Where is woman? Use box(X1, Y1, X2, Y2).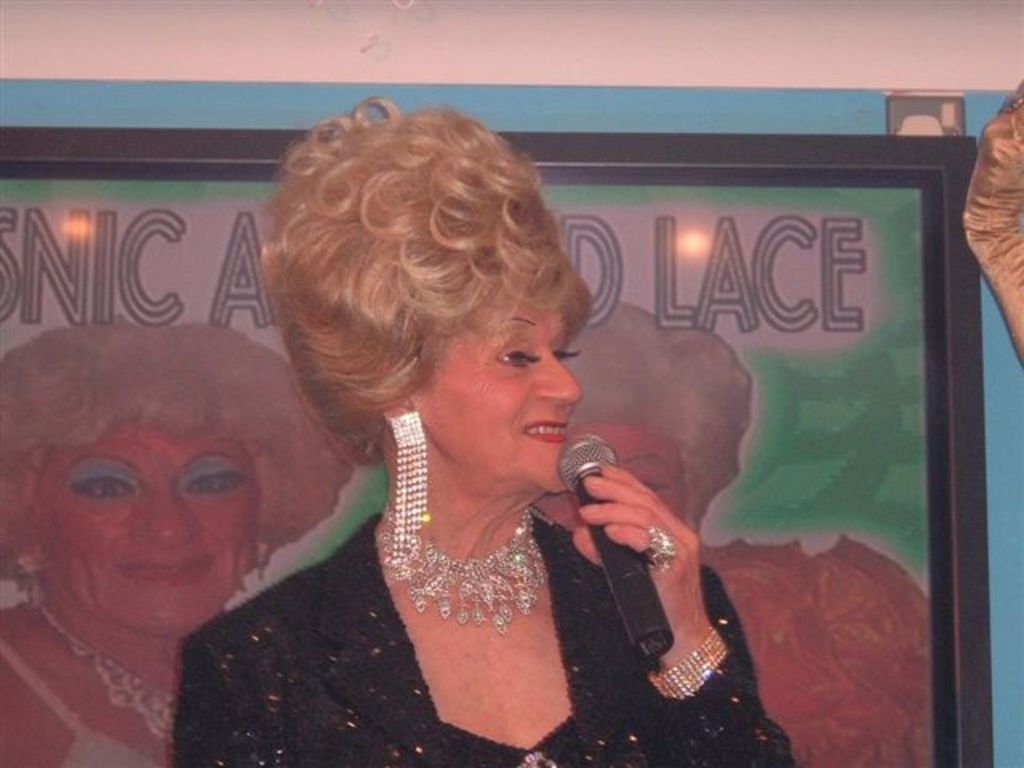
box(531, 290, 931, 766).
